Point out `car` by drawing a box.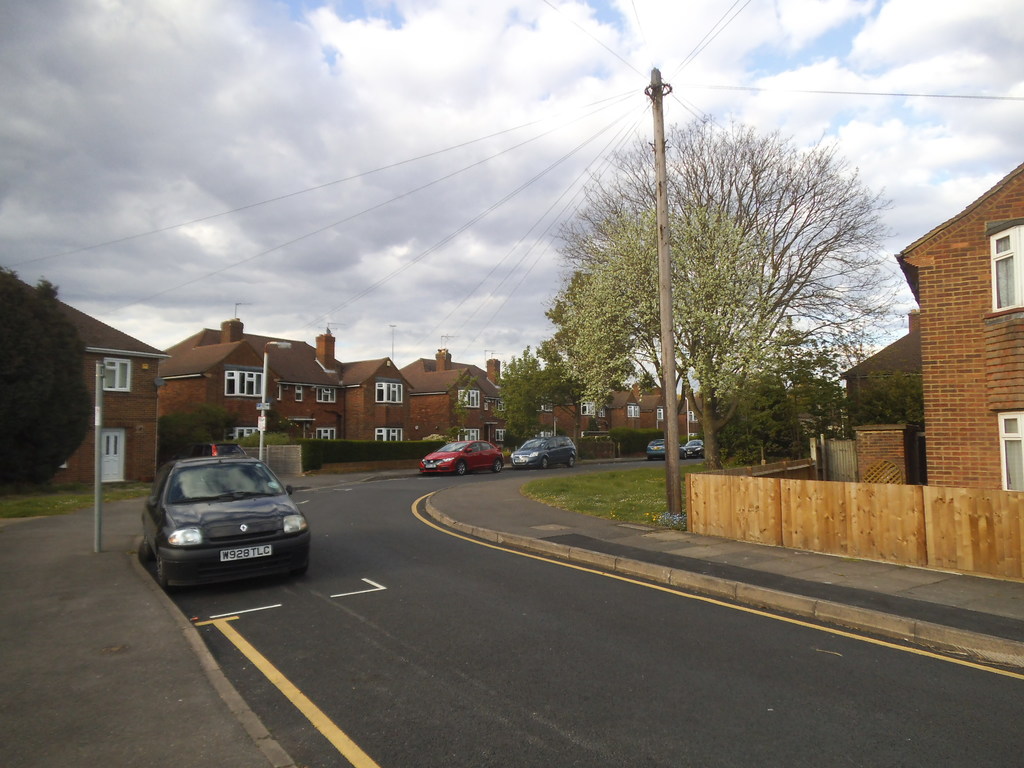
<region>687, 440, 705, 461</region>.
